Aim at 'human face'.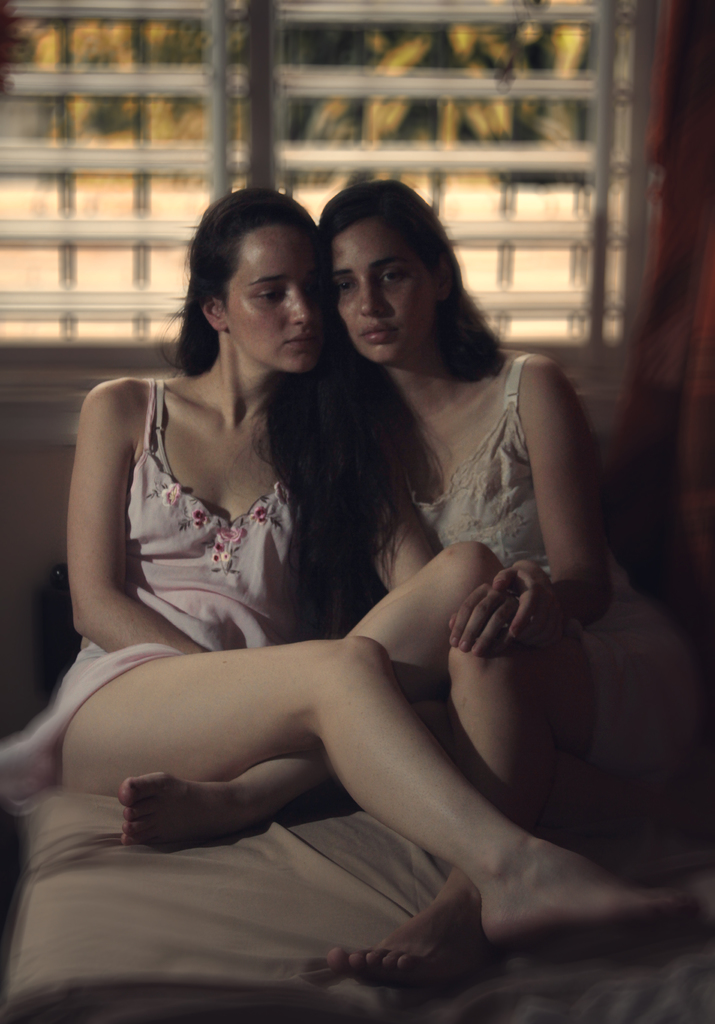
Aimed at x1=328, y1=207, x2=438, y2=371.
